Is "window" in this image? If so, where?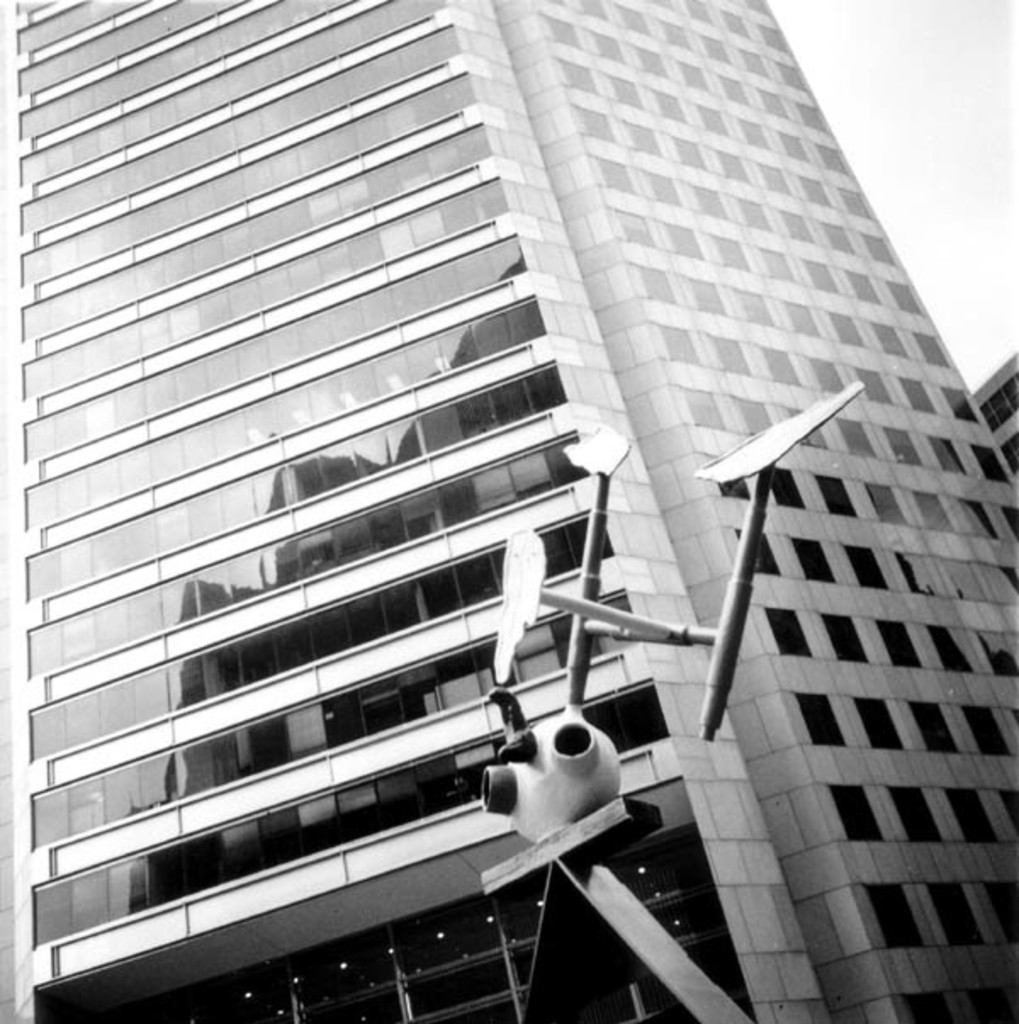
Yes, at <region>746, 48, 766, 78</region>.
